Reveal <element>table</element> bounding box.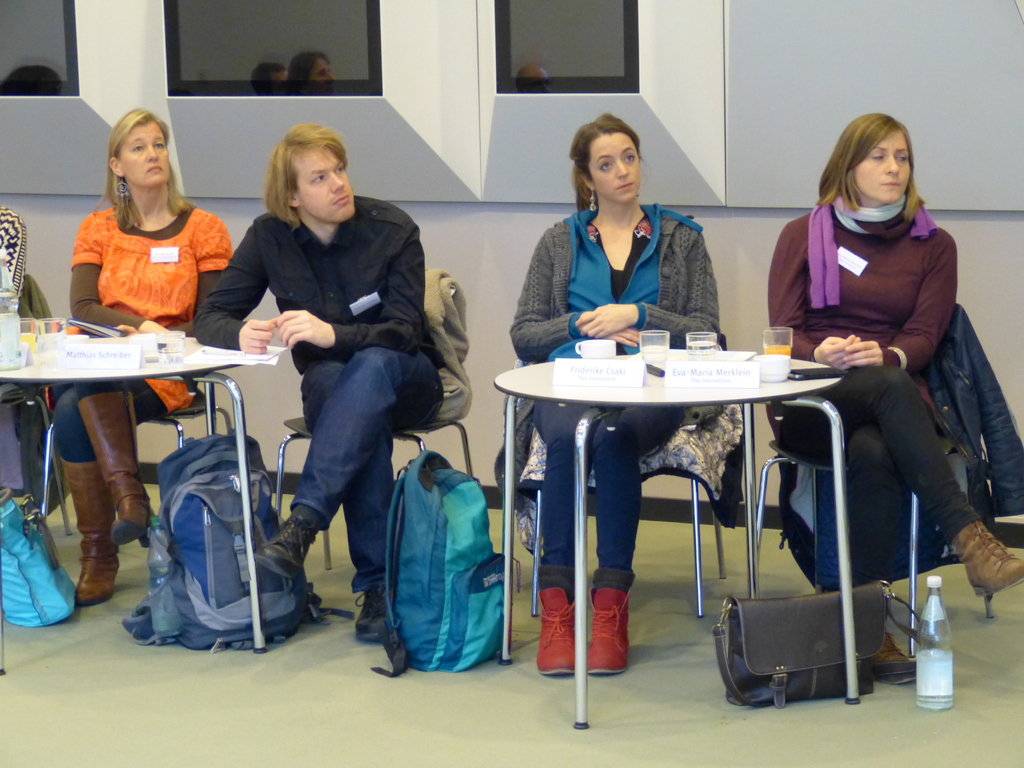
Revealed: [x1=505, y1=324, x2=867, y2=668].
